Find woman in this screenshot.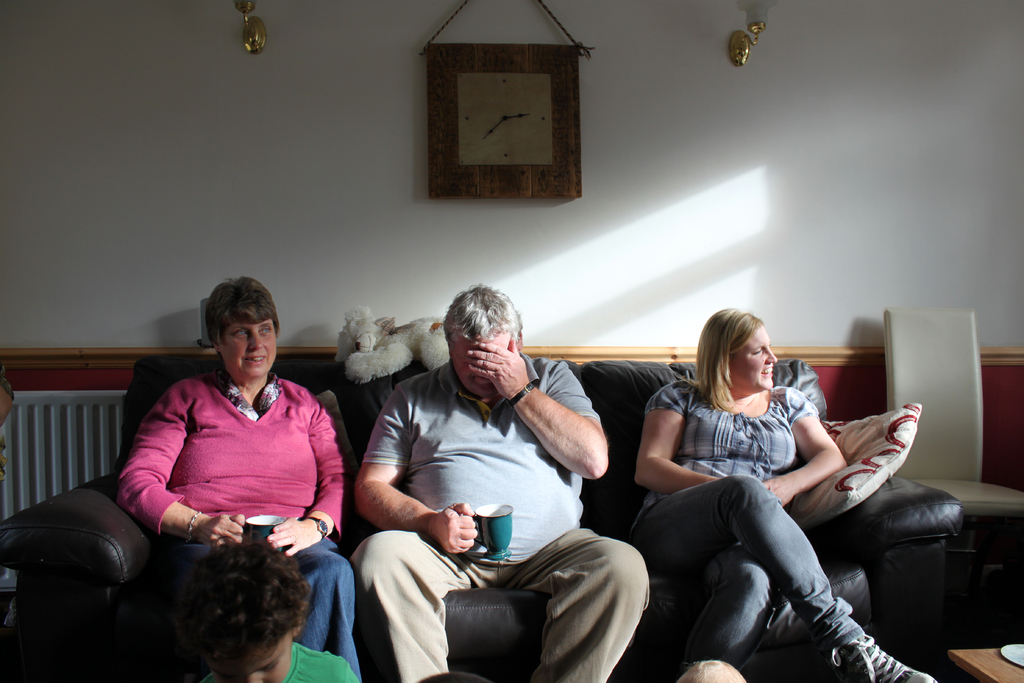
The bounding box for woman is select_region(622, 304, 937, 682).
